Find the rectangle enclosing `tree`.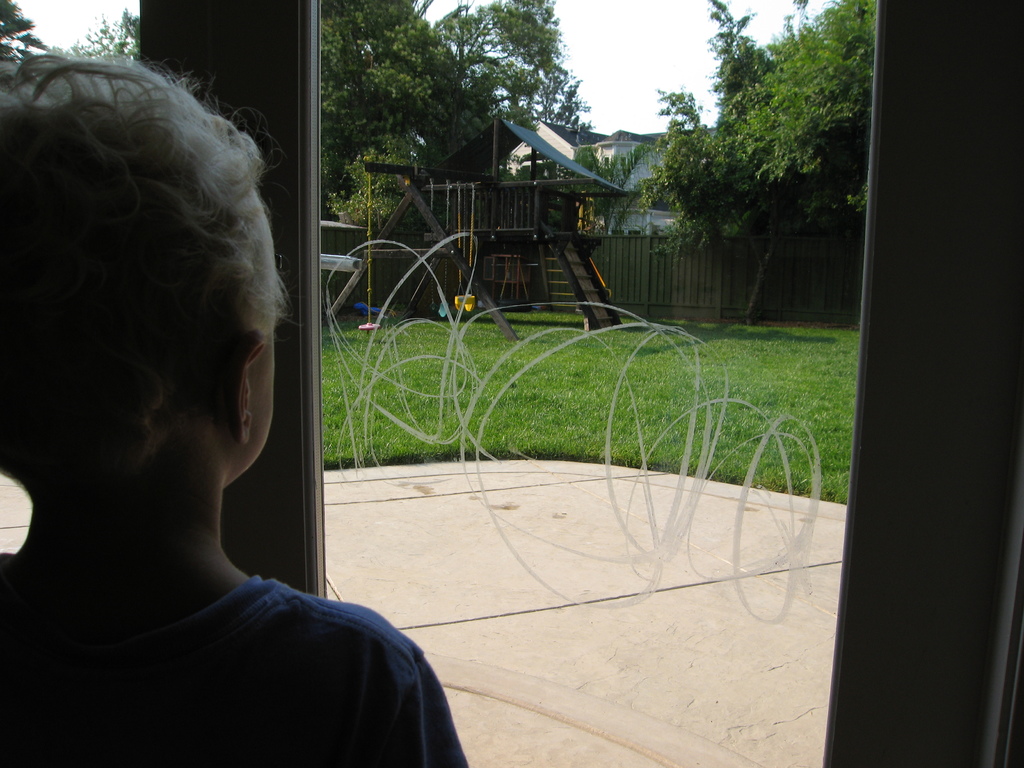
bbox=[426, 0, 593, 185].
